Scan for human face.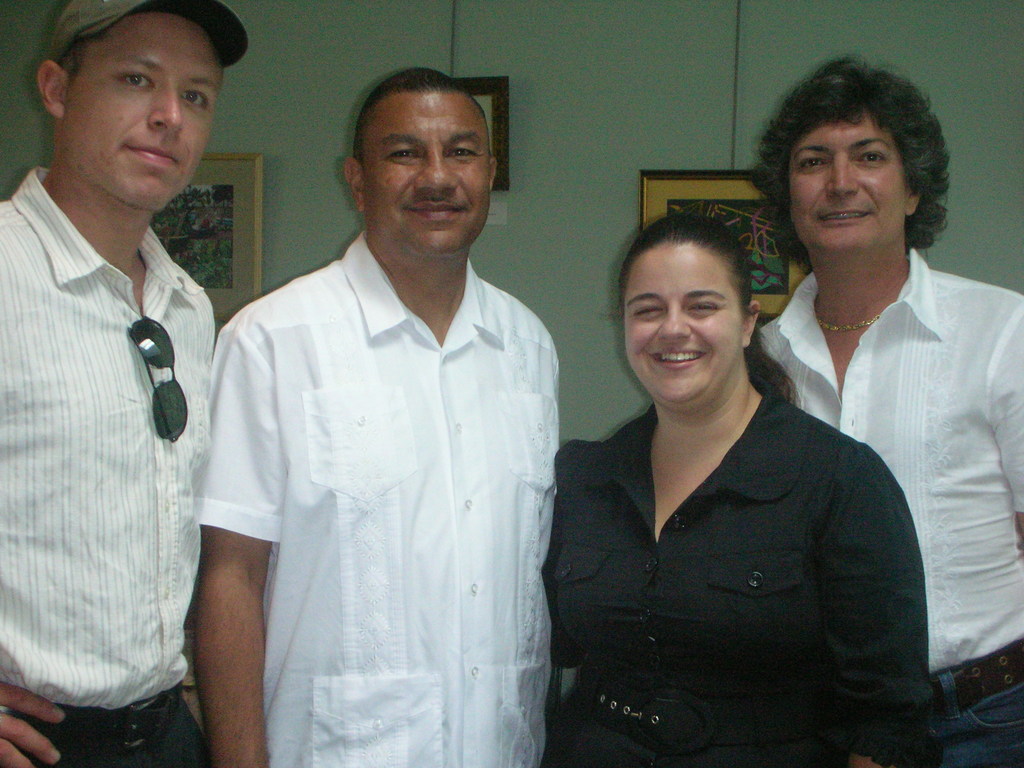
Scan result: left=788, top=116, right=913, bottom=248.
